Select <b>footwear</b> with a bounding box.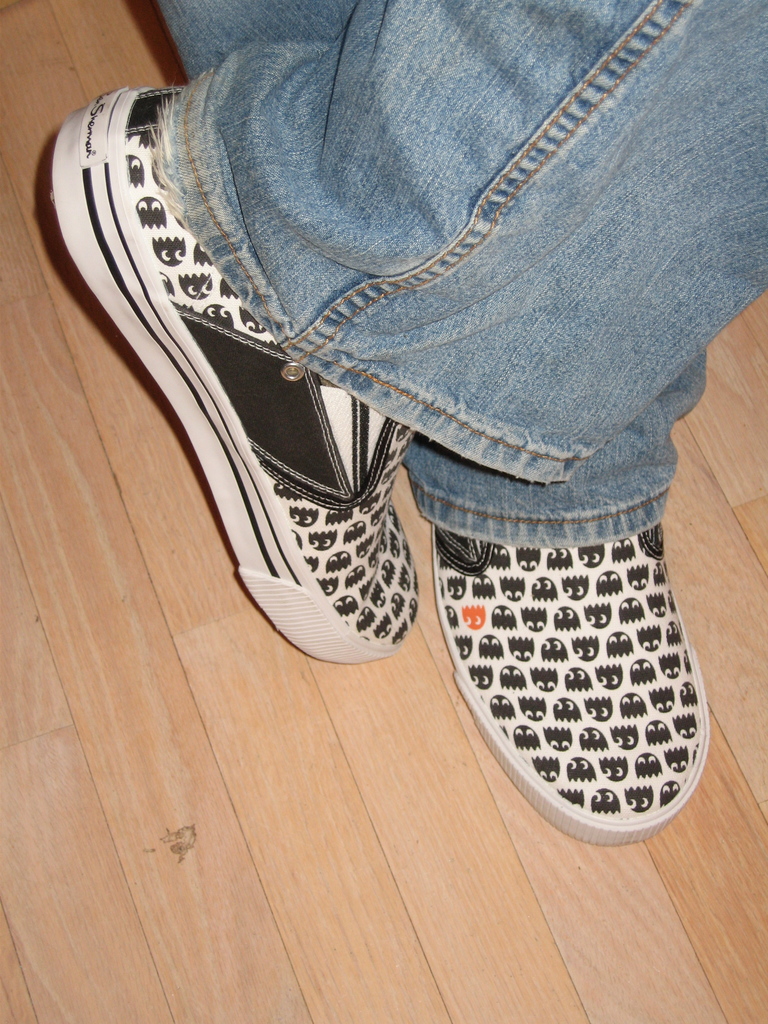
426 521 713 841.
